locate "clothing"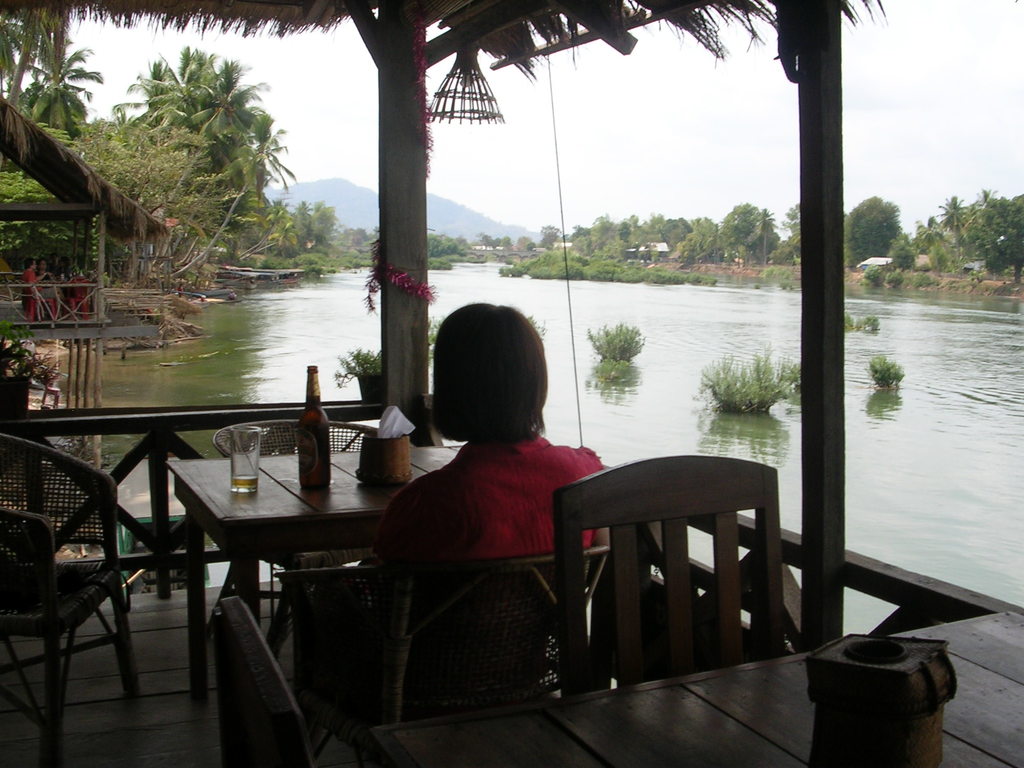
[36, 265, 51, 282]
